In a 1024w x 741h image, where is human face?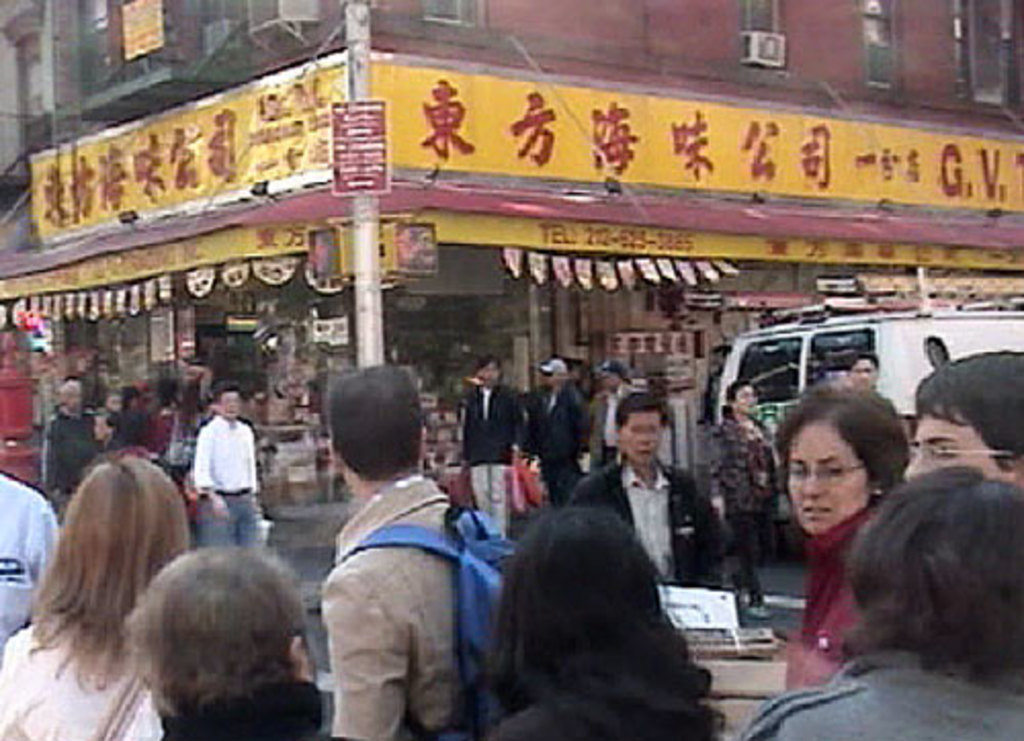
[846, 358, 874, 389].
